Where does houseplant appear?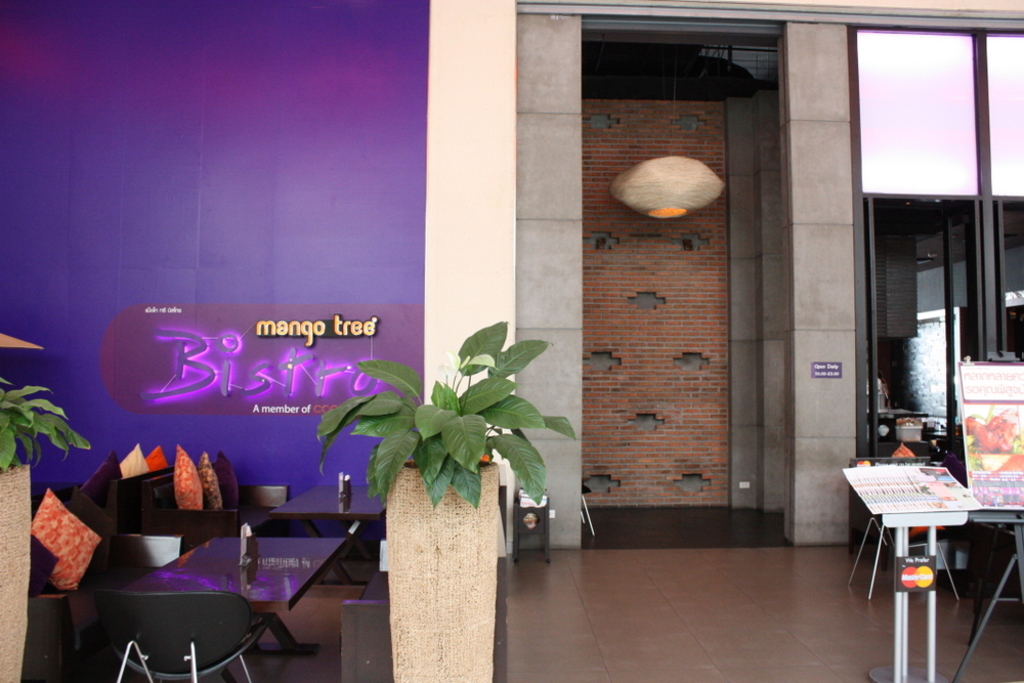
Appears at (318,316,579,682).
